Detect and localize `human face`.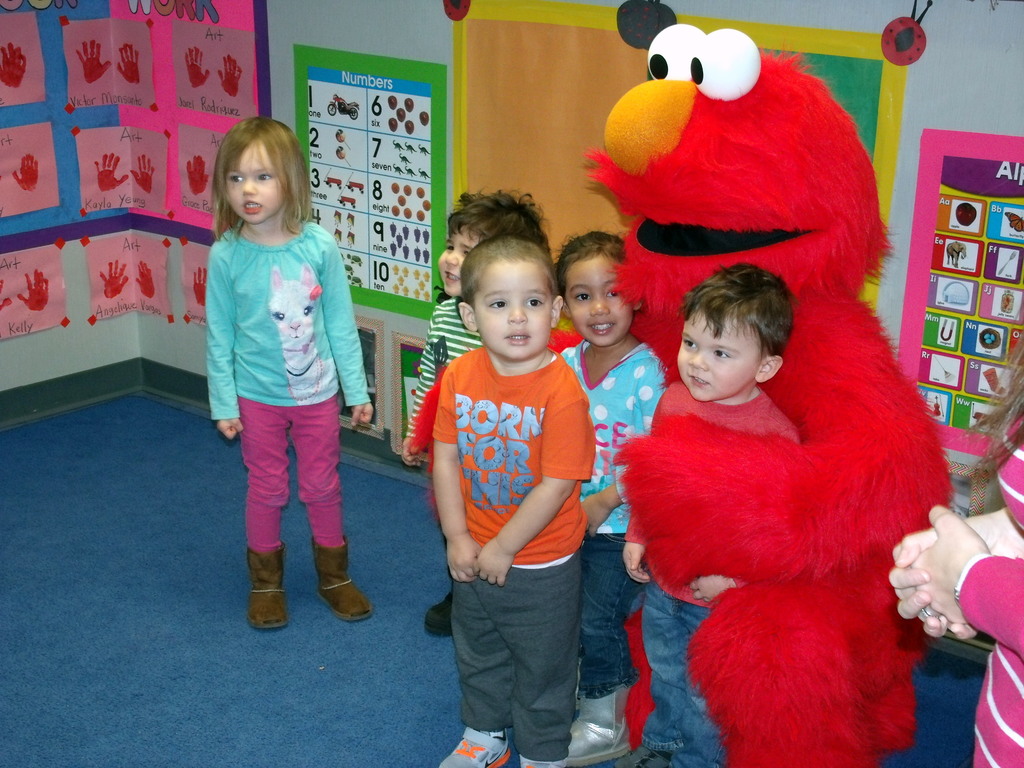
Localized at BBox(478, 262, 551, 362).
